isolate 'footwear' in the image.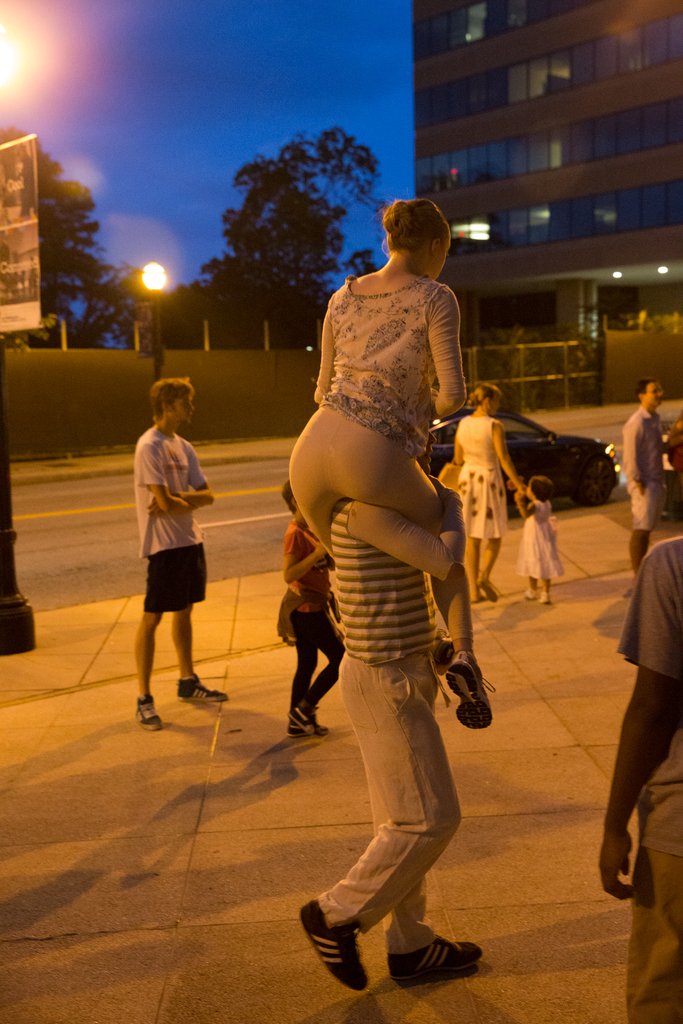
Isolated region: locate(299, 898, 368, 991).
